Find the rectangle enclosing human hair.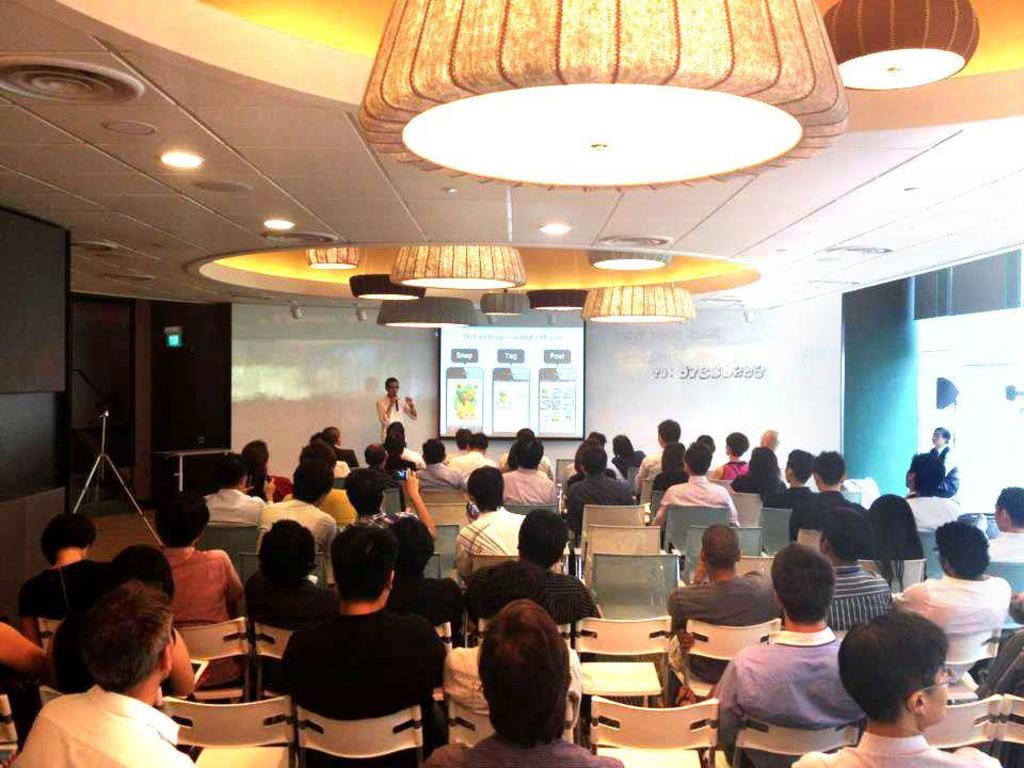
{"left": 684, "top": 443, "right": 713, "bottom": 475}.
